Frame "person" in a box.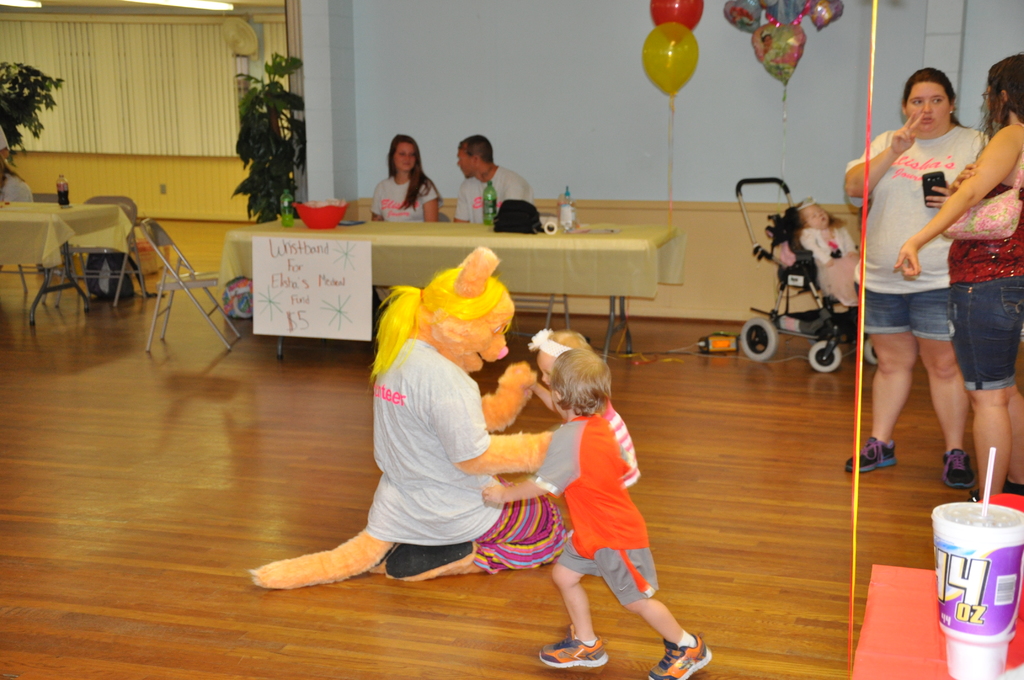
[x1=389, y1=134, x2=440, y2=221].
